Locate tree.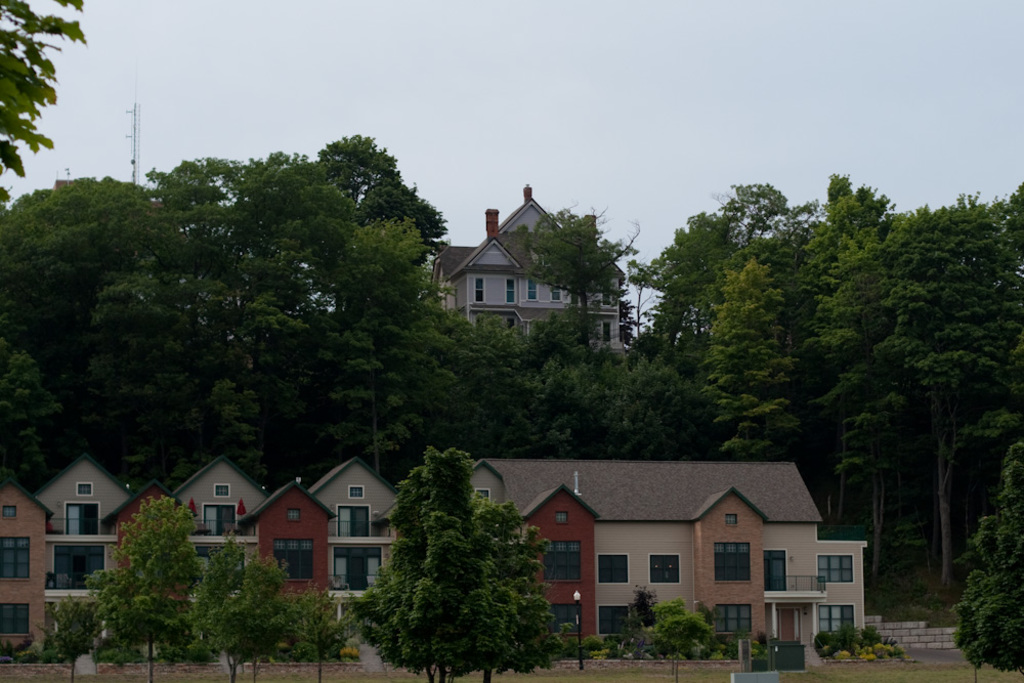
Bounding box: [507, 199, 652, 454].
